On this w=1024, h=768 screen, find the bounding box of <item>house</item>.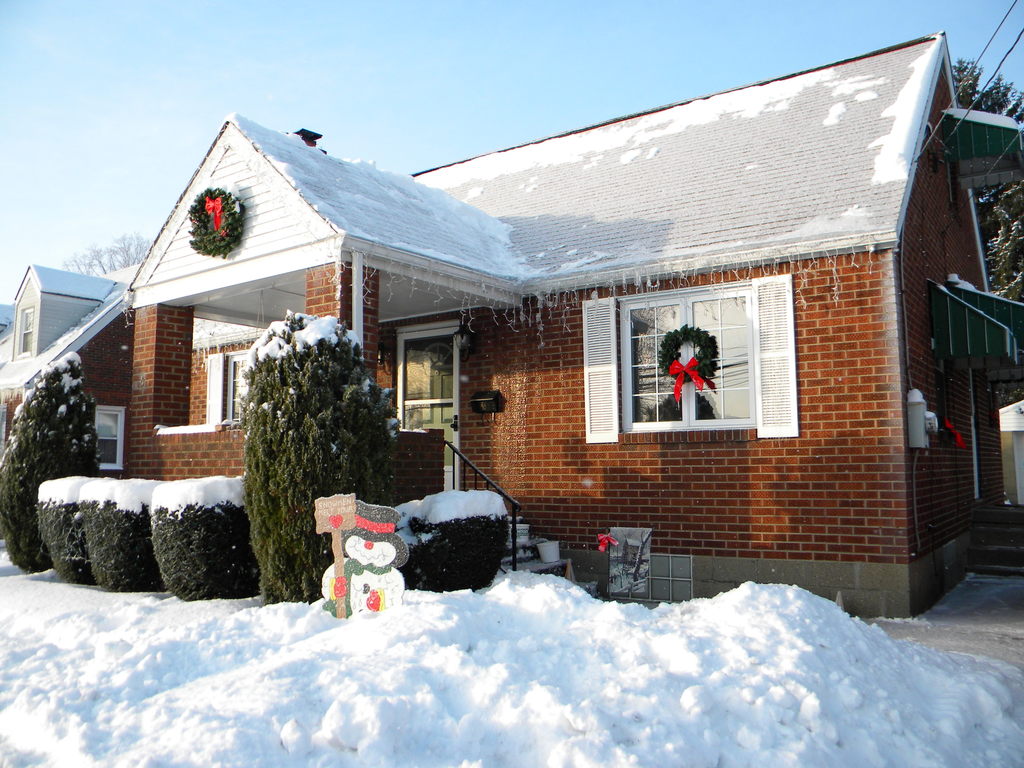
Bounding box: left=65, top=81, right=964, bottom=612.
